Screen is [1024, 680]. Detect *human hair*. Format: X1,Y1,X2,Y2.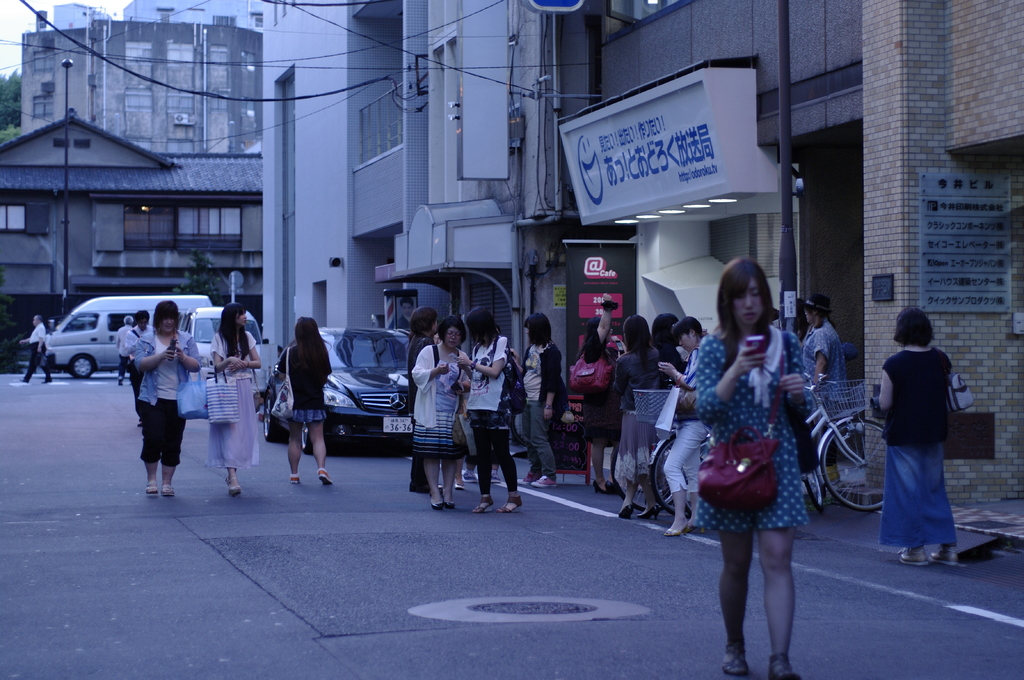
435,313,467,344.
